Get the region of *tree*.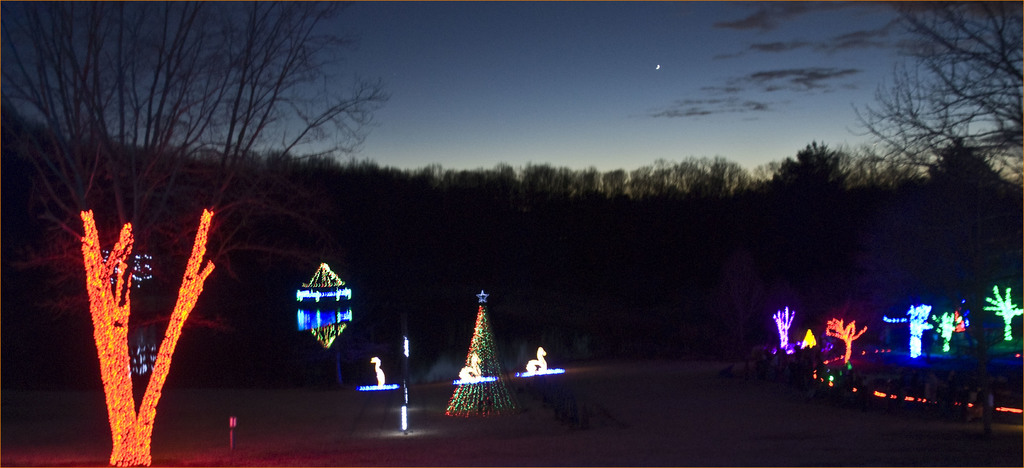
bbox(853, 0, 1023, 192).
